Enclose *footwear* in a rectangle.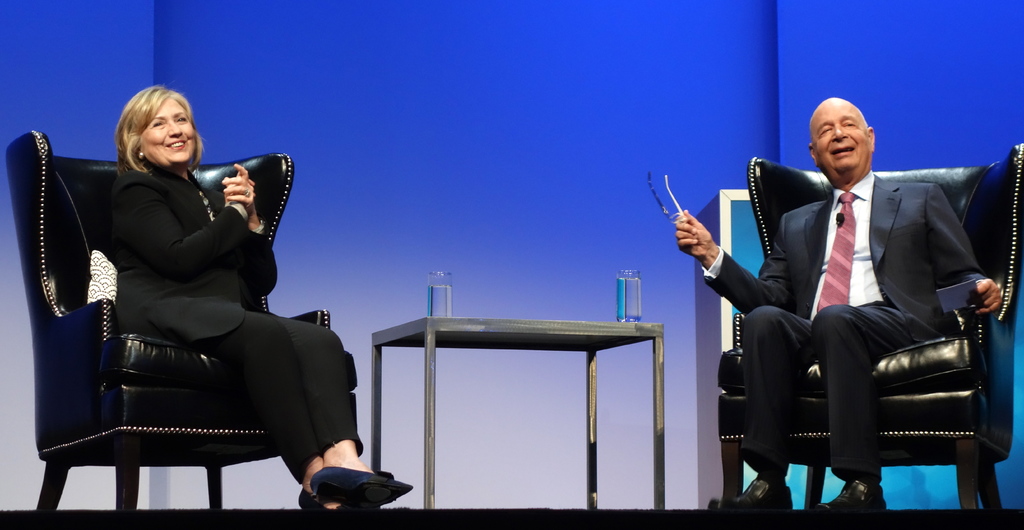
Rect(820, 477, 883, 504).
